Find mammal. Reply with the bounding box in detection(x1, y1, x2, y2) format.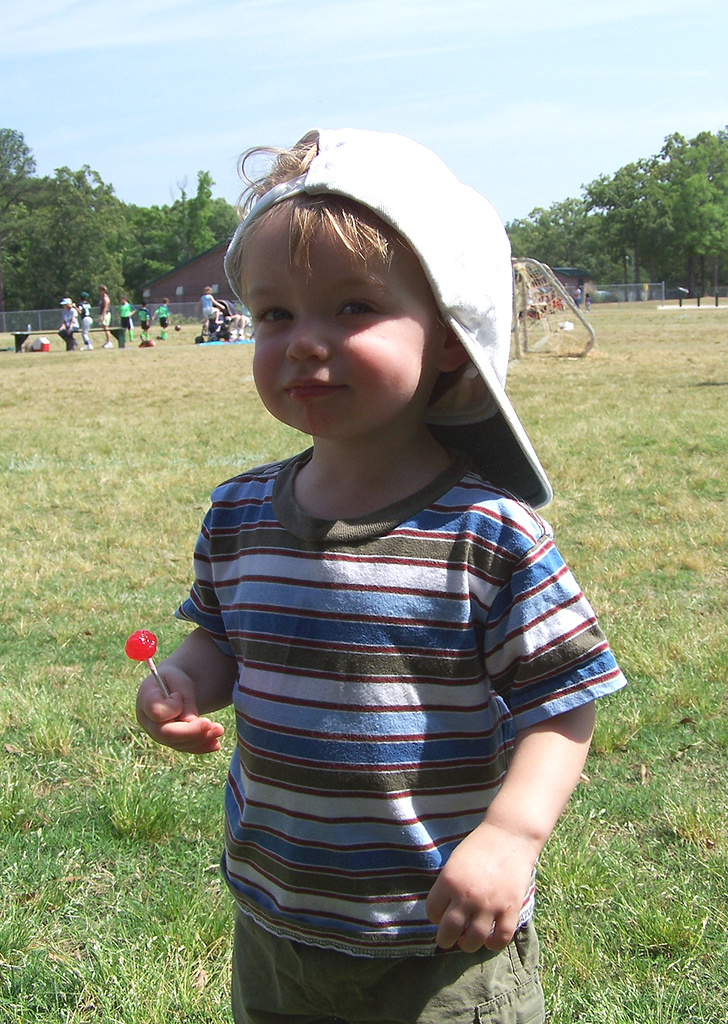
detection(99, 284, 112, 347).
